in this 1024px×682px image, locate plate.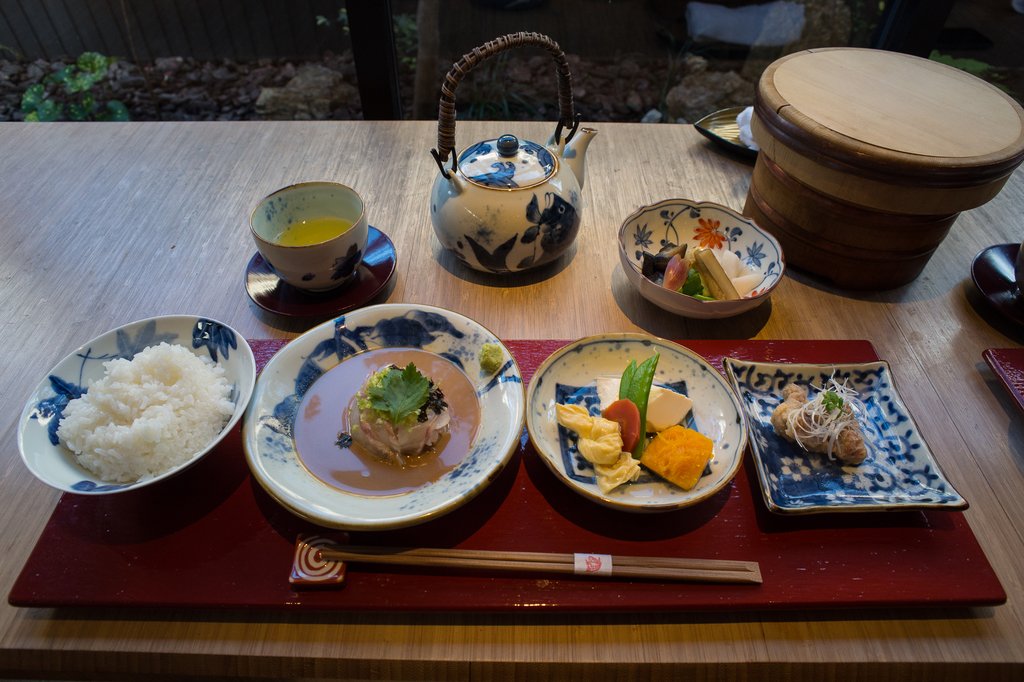
Bounding box: <box>521,337,743,514</box>.
